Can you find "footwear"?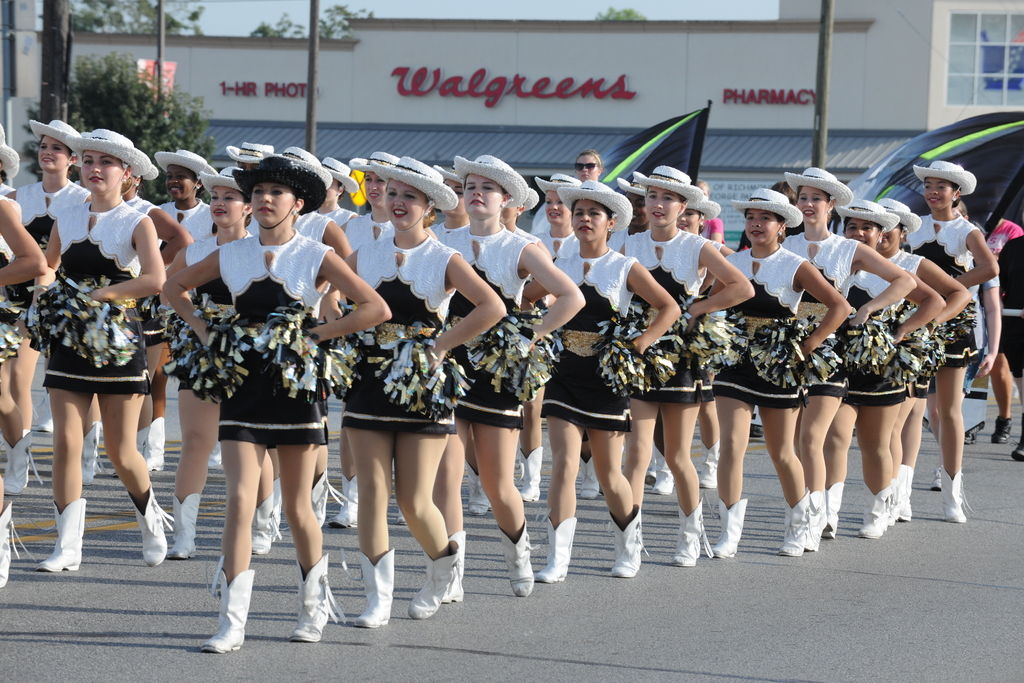
Yes, bounding box: (250,502,271,554).
